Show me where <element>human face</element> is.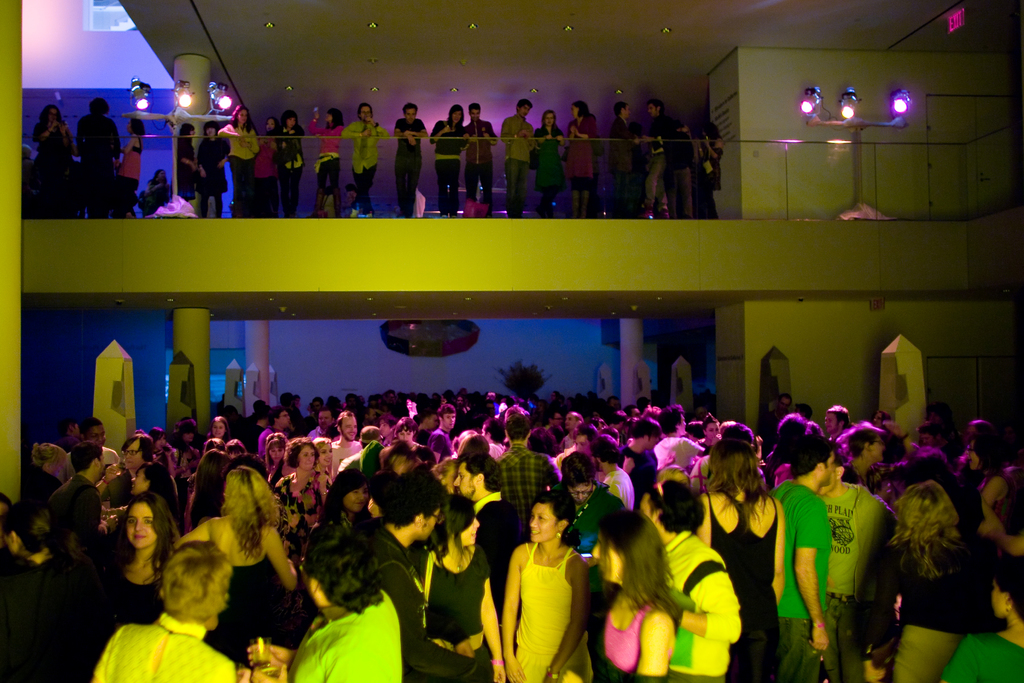
<element>human face</element> is at [left=235, top=106, right=251, bottom=124].
